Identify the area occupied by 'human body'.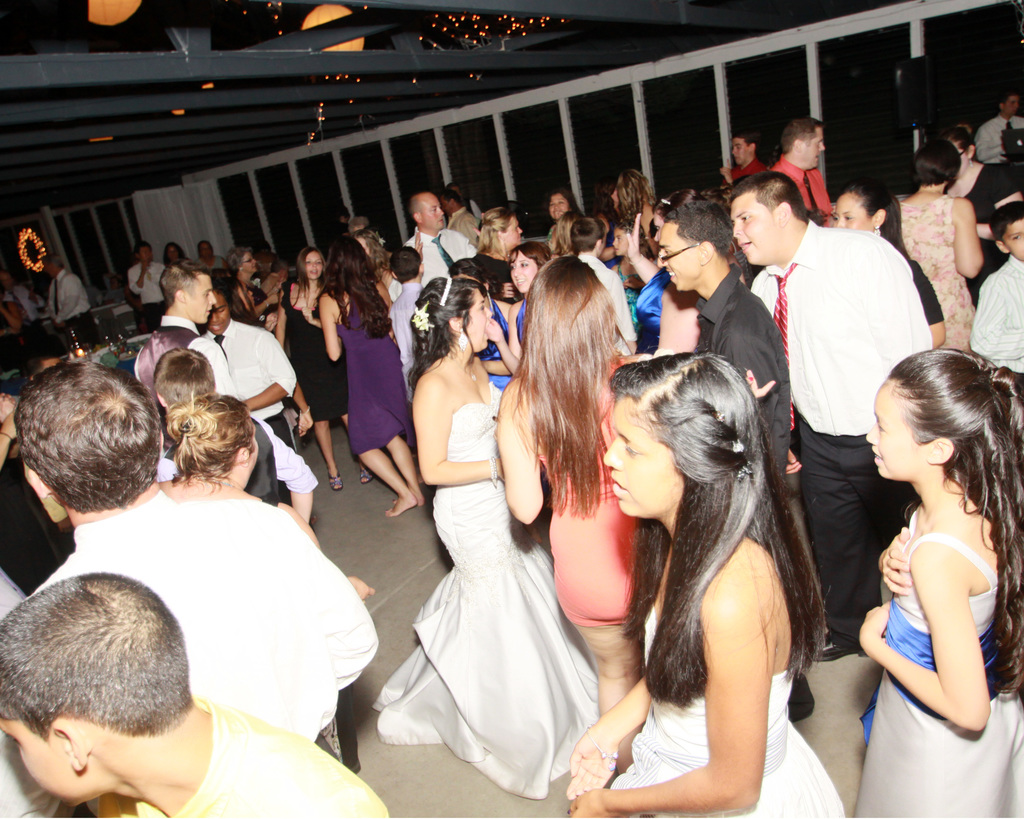
Area: <bbox>728, 172, 941, 665</bbox>.
